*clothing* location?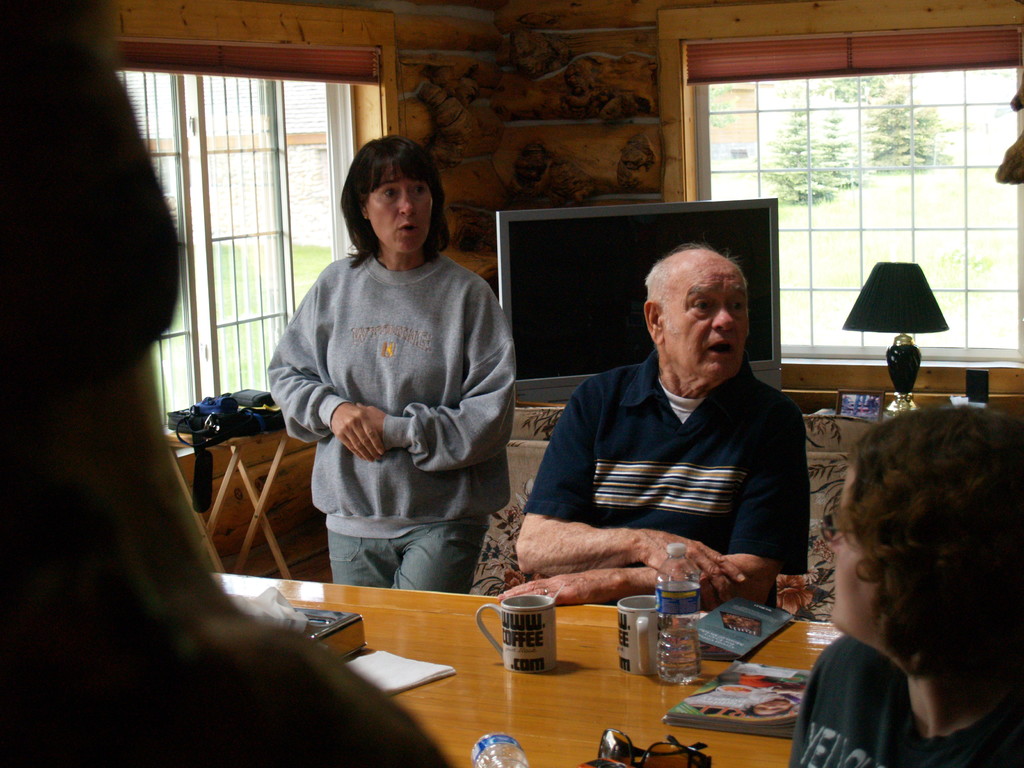
(x1=0, y1=2, x2=456, y2=767)
